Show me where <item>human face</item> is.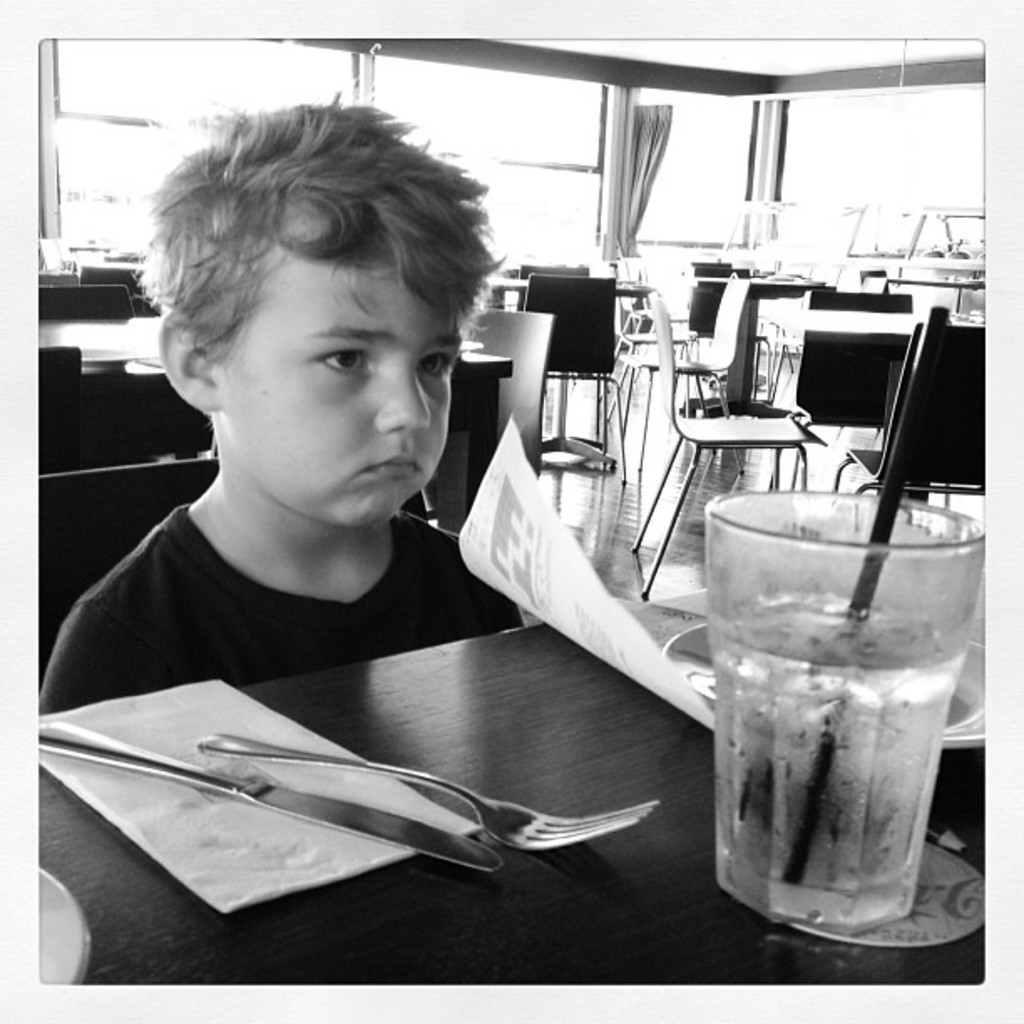
<item>human face</item> is at pyautogui.locateOnScreen(221, 239, 458, 530).
